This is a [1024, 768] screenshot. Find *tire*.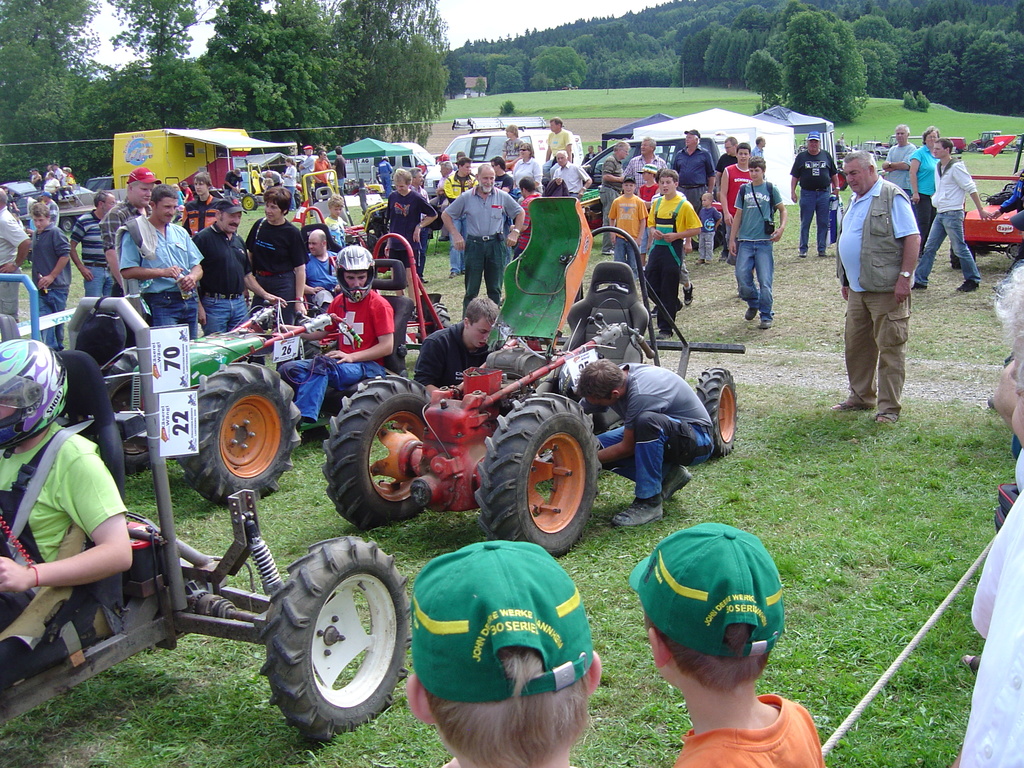
Bounding box: detection(689, 211, 727, 248).
